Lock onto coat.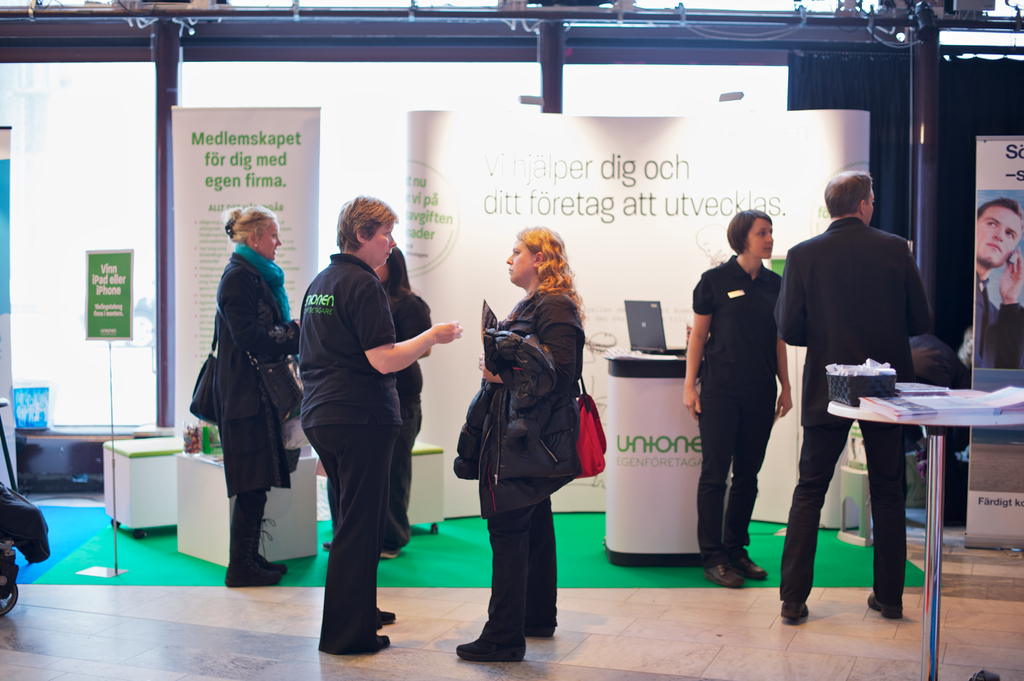
Locked: BBox(783, 217, 936, 445).
